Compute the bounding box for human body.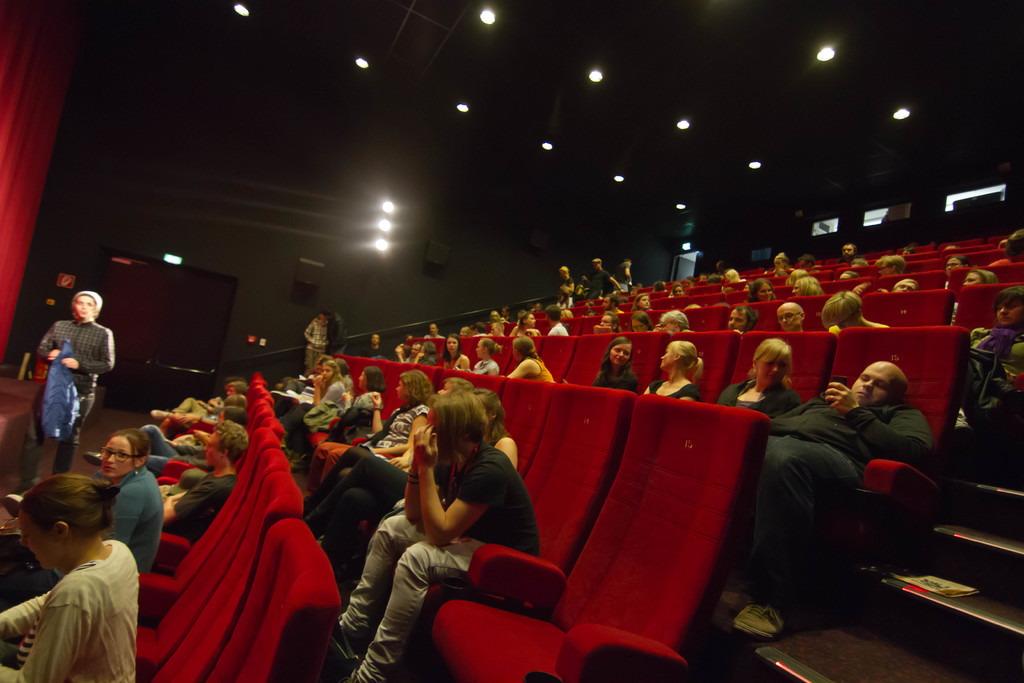
{"x1": 12, "y1": 280, "x2": 107, "y2": 486}.
